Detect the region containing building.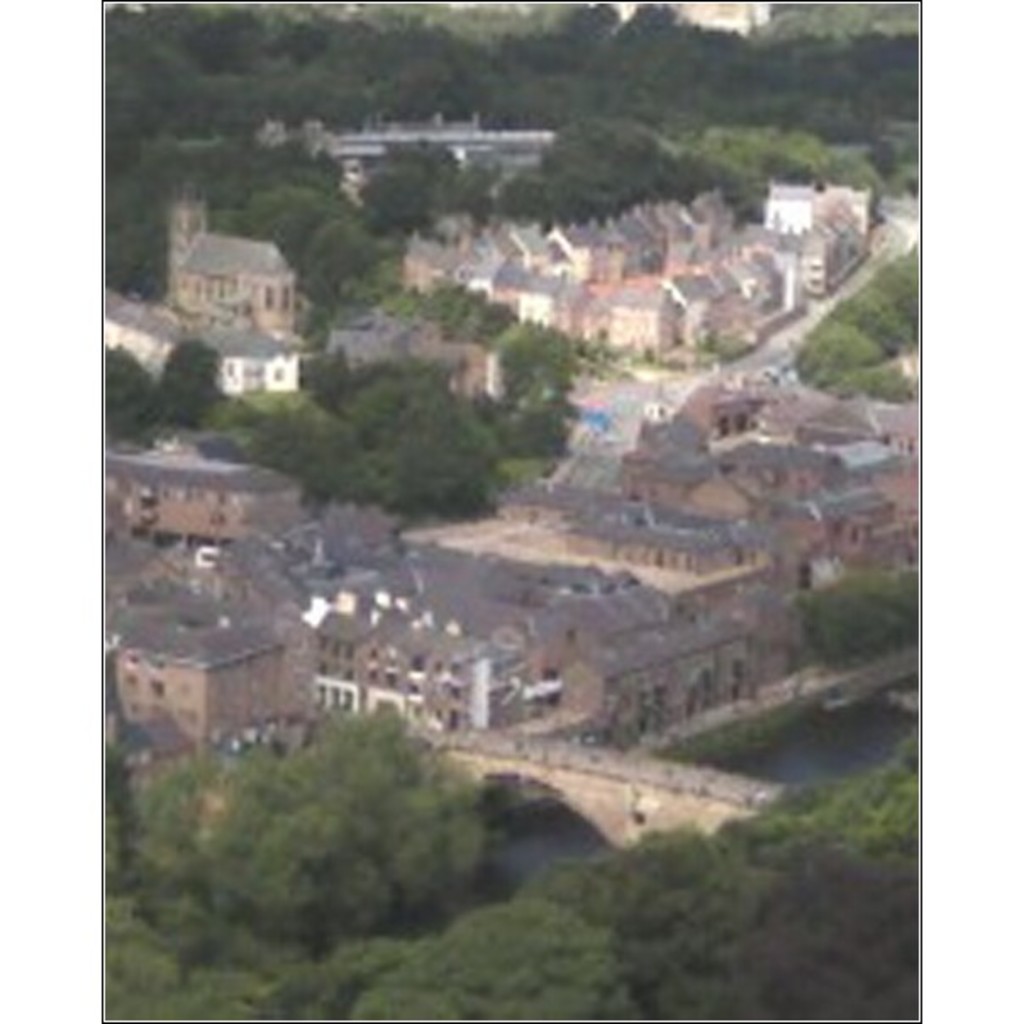
{"left": 403, "top": 181, "right": 880, "bottom": 361}.
